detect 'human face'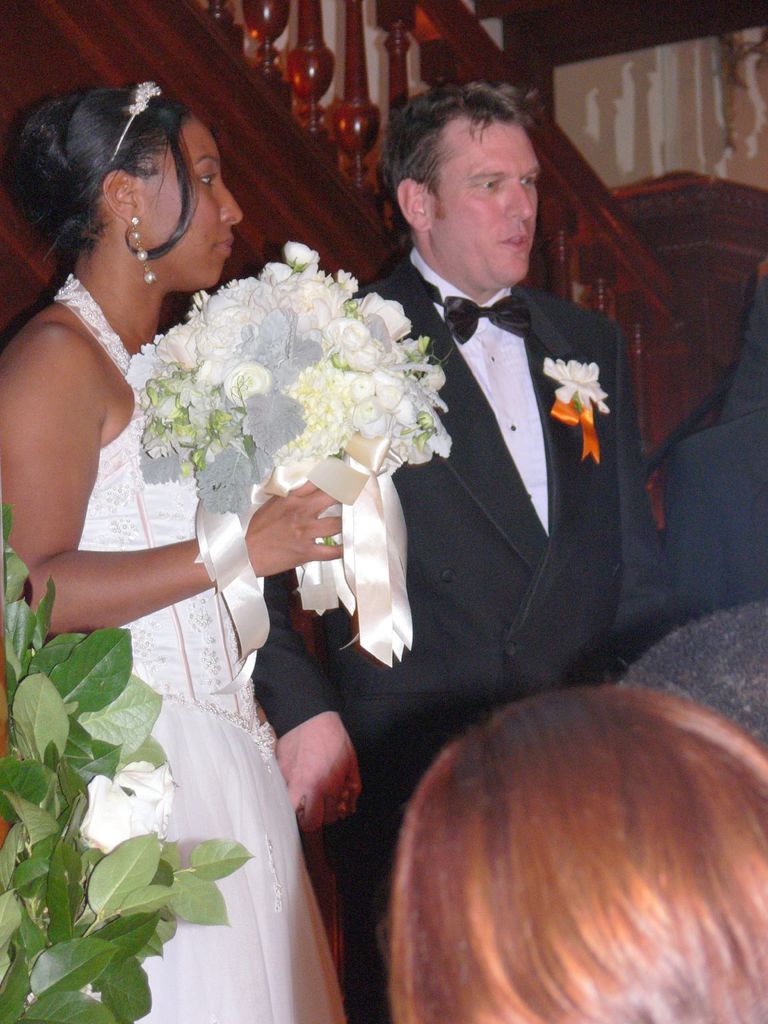
<box>427,120,539,283</box>
